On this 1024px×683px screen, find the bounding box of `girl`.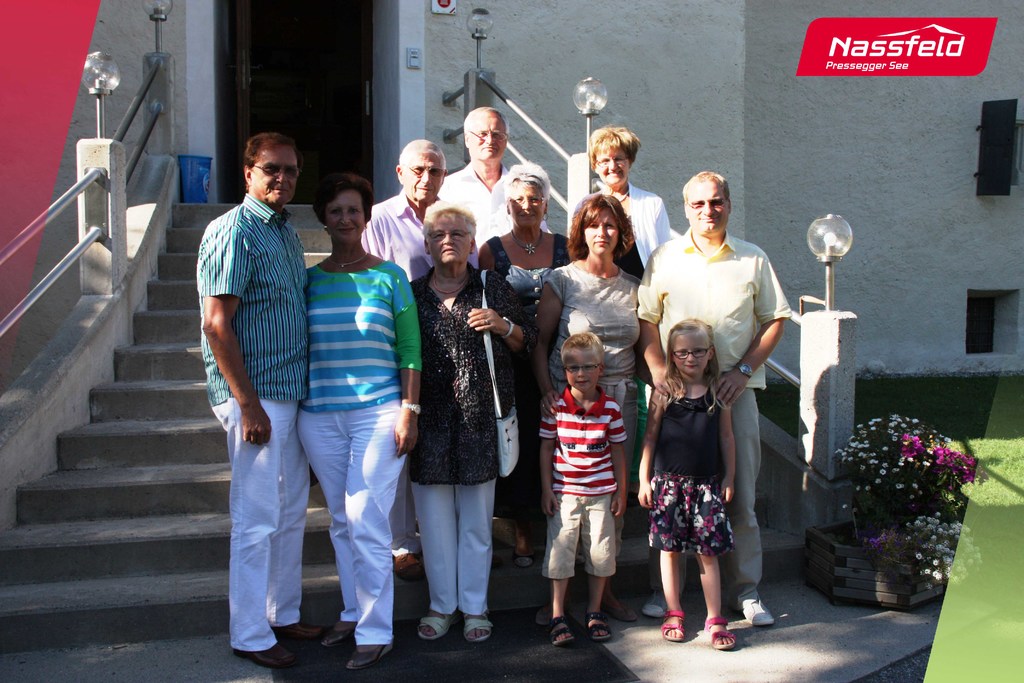
Bounding box: 637/315/735/648.
